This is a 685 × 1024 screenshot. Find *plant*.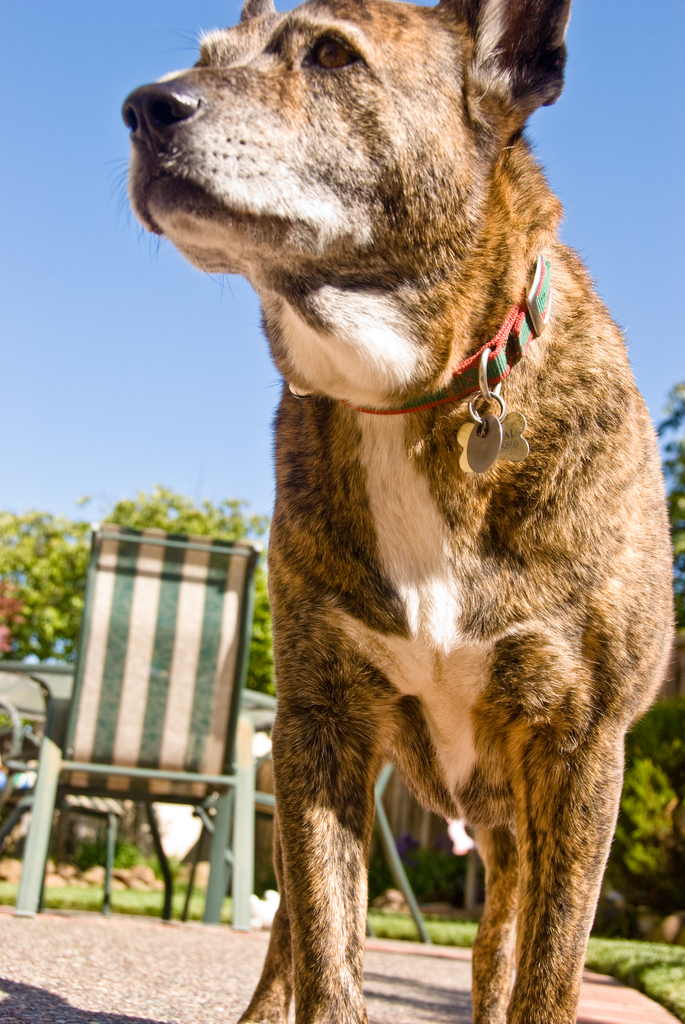
Bounding box: select_region(60, 825, 186, 876).
